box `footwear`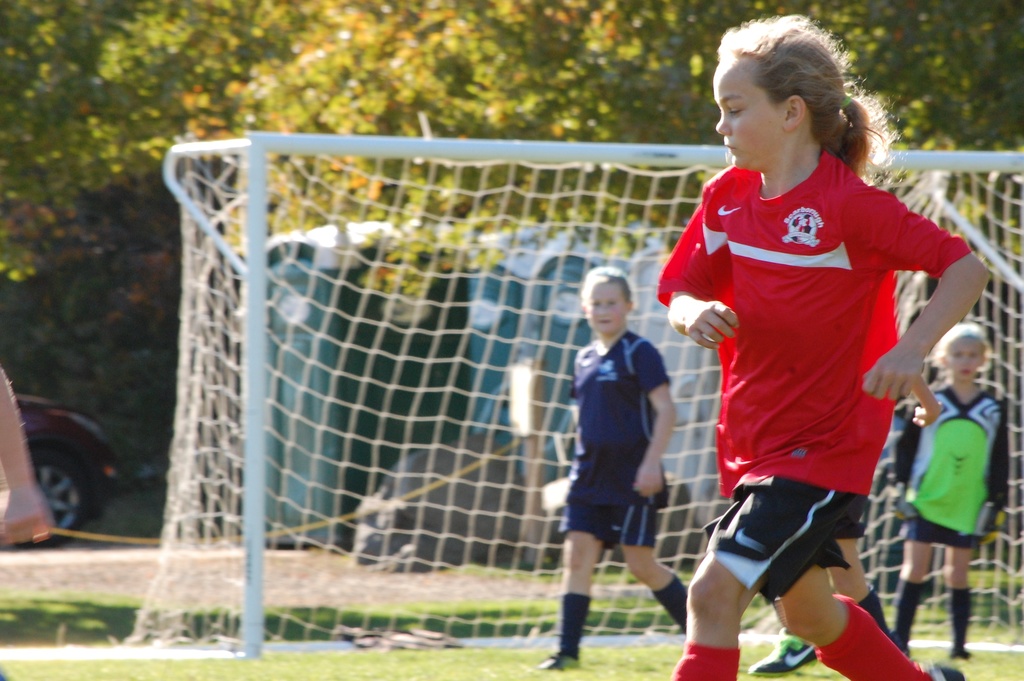
[x1=919, y1=664, x2=974, y2=680]
